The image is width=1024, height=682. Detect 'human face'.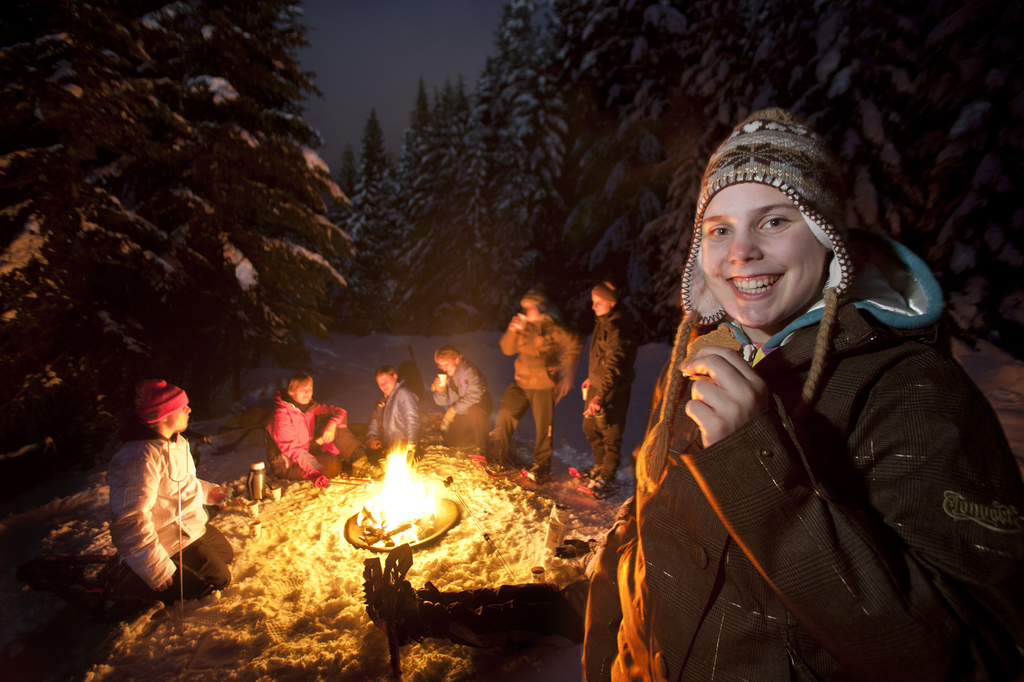
Detection: box=[293, 381, 316, 404].
